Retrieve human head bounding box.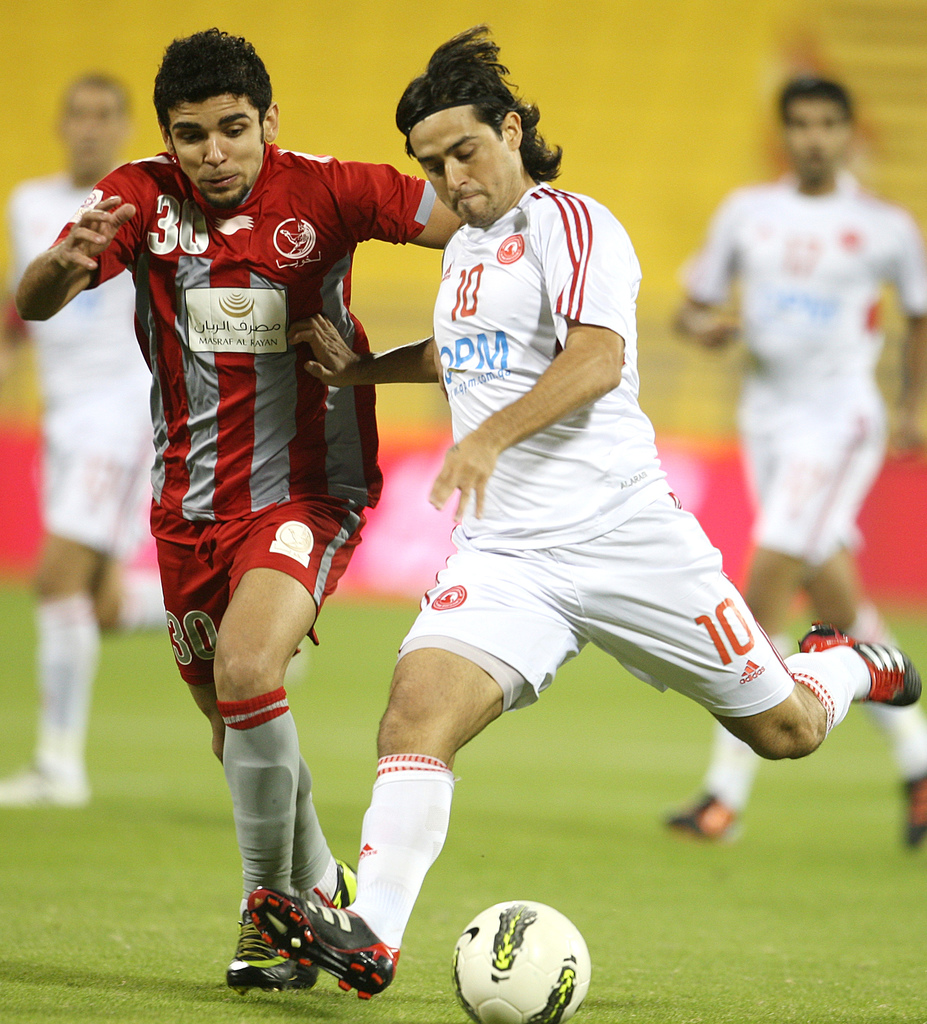
Bounding box: region(139, 32, 276, 191).
